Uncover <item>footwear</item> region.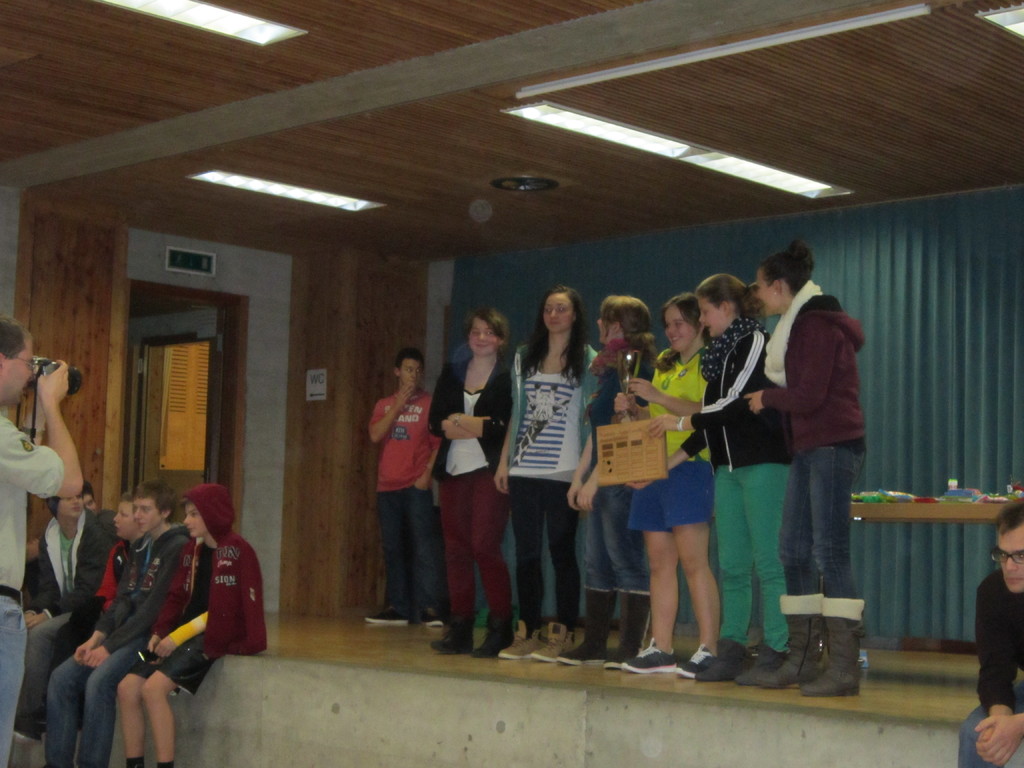
Uncovered: rect(13, 714, 43, 743).
